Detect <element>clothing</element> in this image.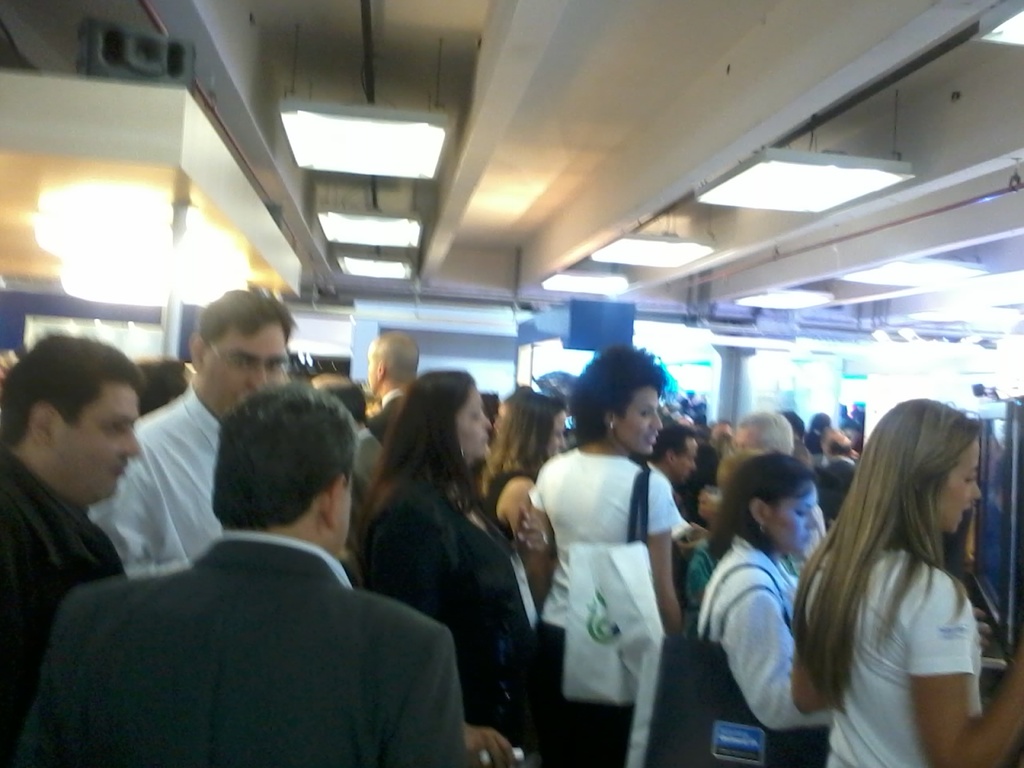
Detection: [1,454,139,767].
